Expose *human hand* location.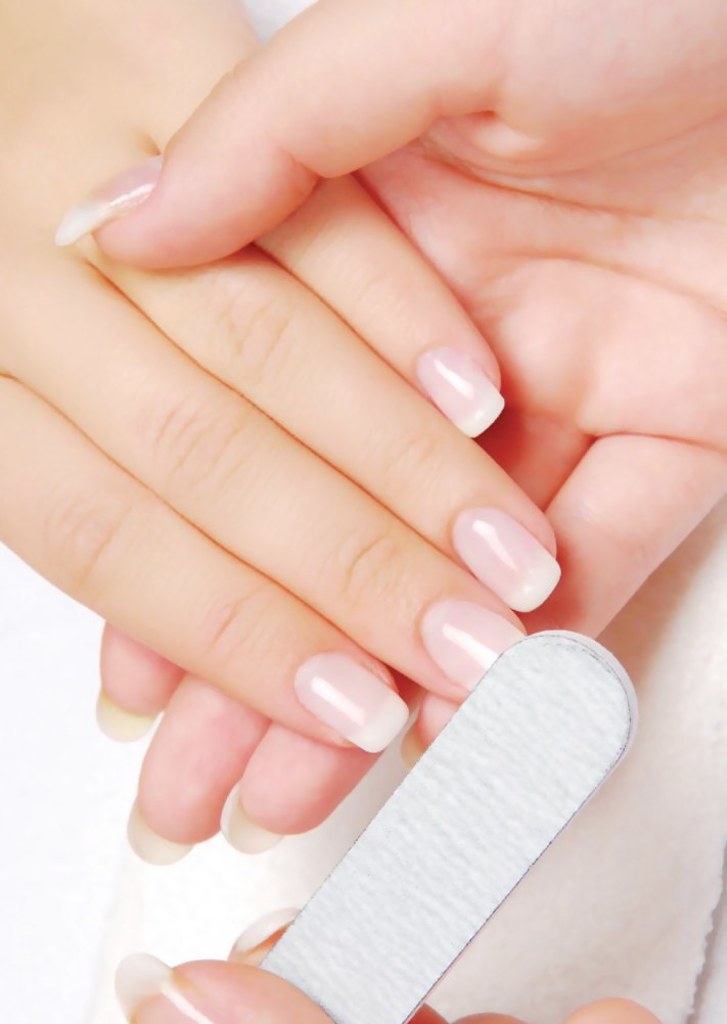
Exposed at <box>108,905,663,1023</box>.
